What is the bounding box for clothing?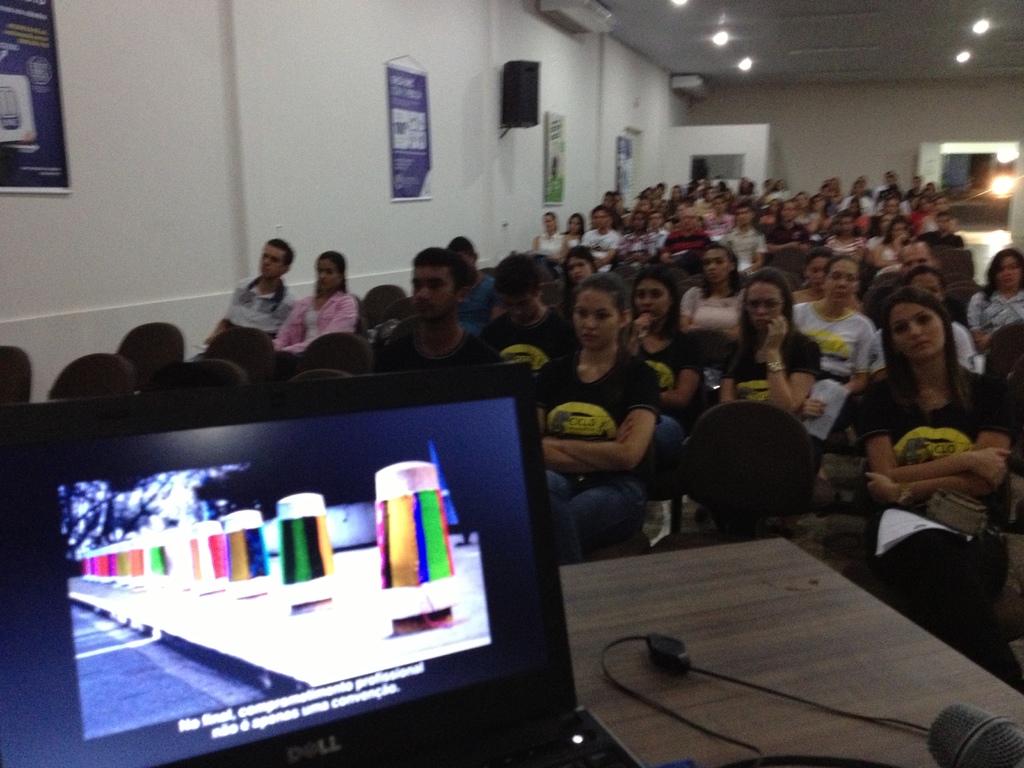
(x1=373, y1=332, x2=509, y2=370).
